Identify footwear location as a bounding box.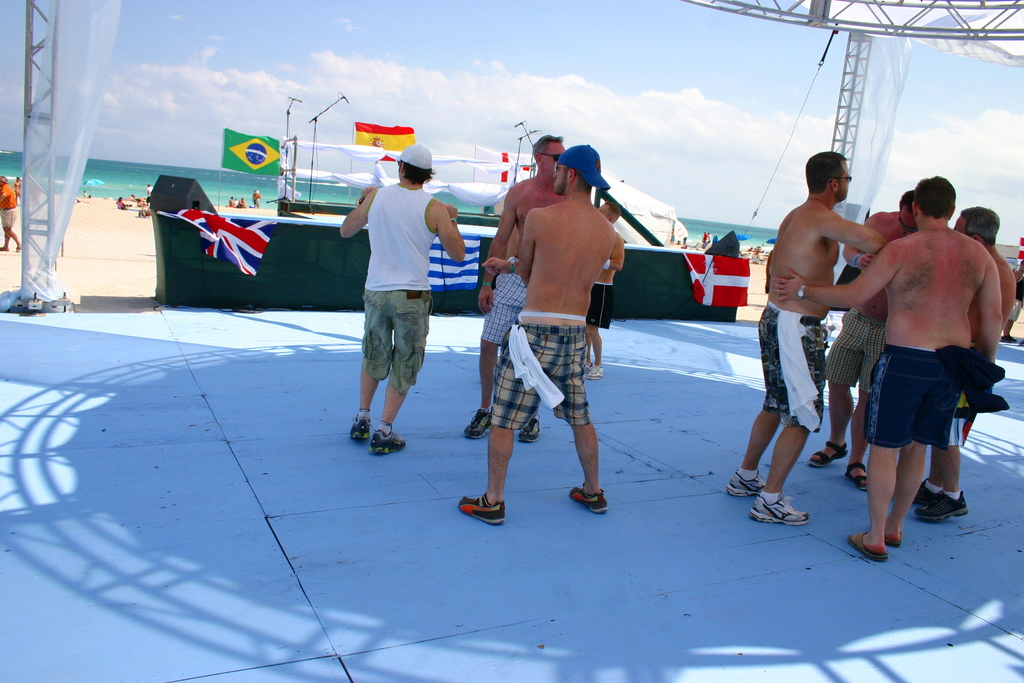
<box>908,480,945,504</box>.
